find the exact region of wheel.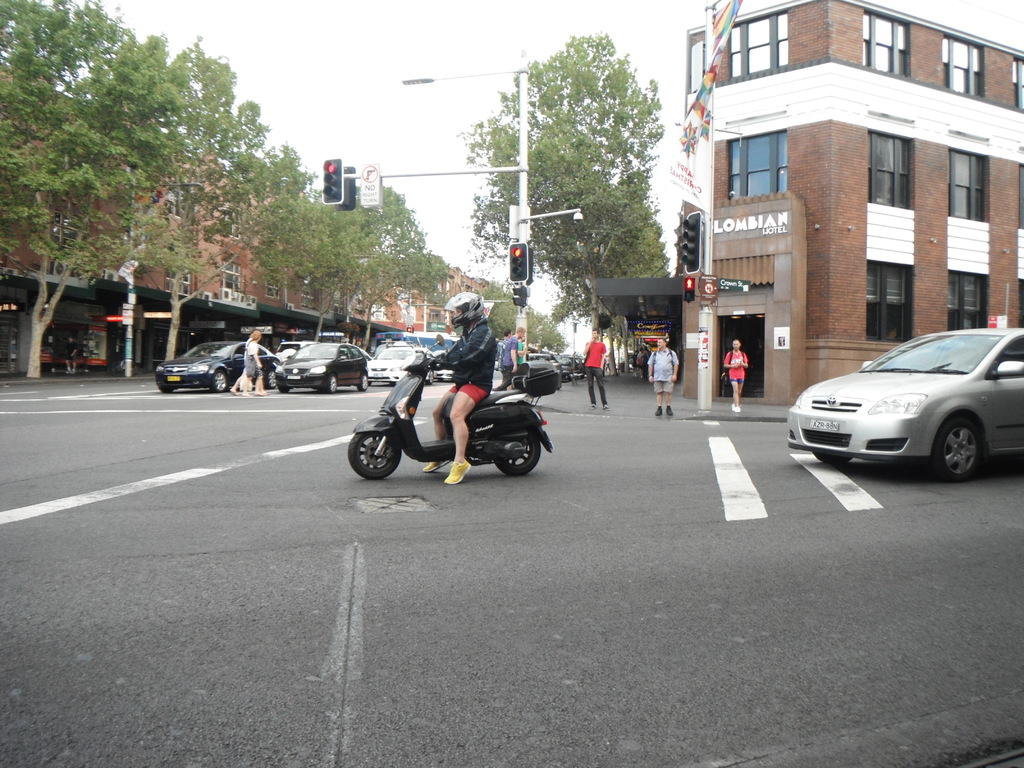
Exact region: (268, 371, 276, 388).
